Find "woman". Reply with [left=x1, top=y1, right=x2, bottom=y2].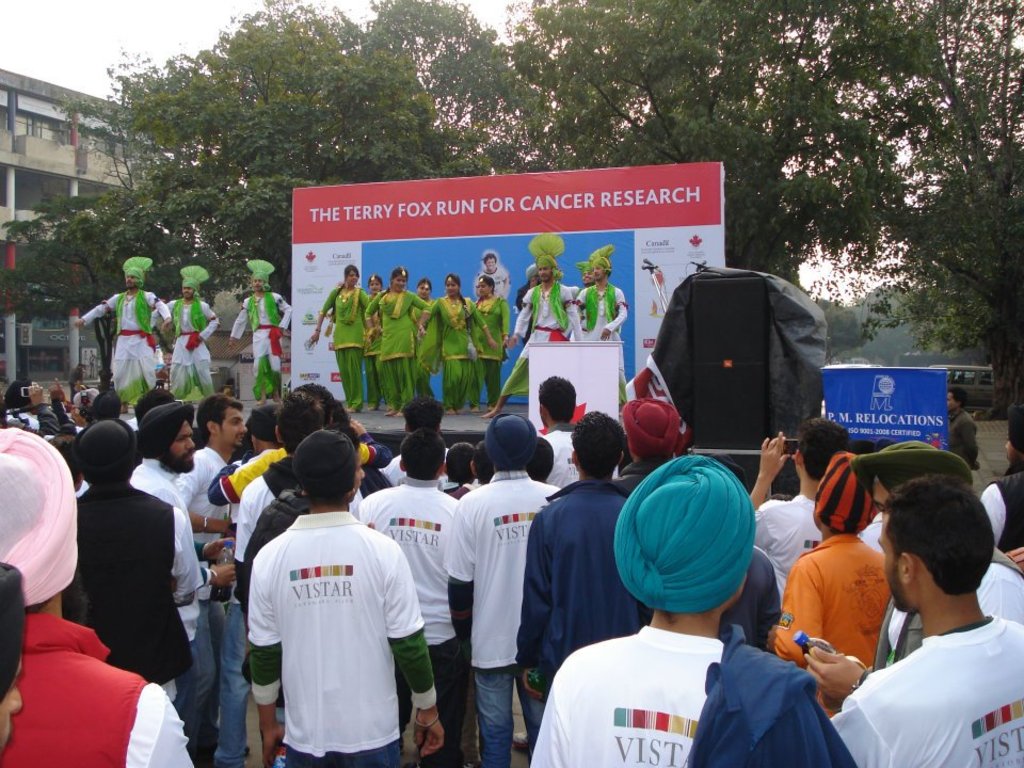
[left=412, top=279, right=442, bottom=406].
